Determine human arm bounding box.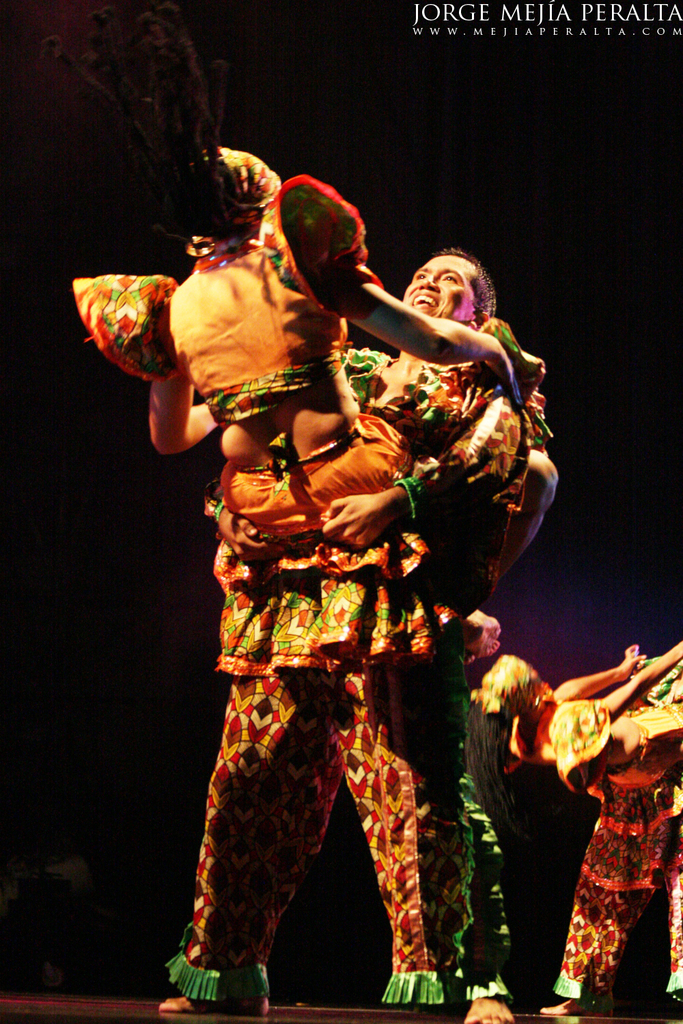
Determined: Rect(595, 638, 682, 720).
